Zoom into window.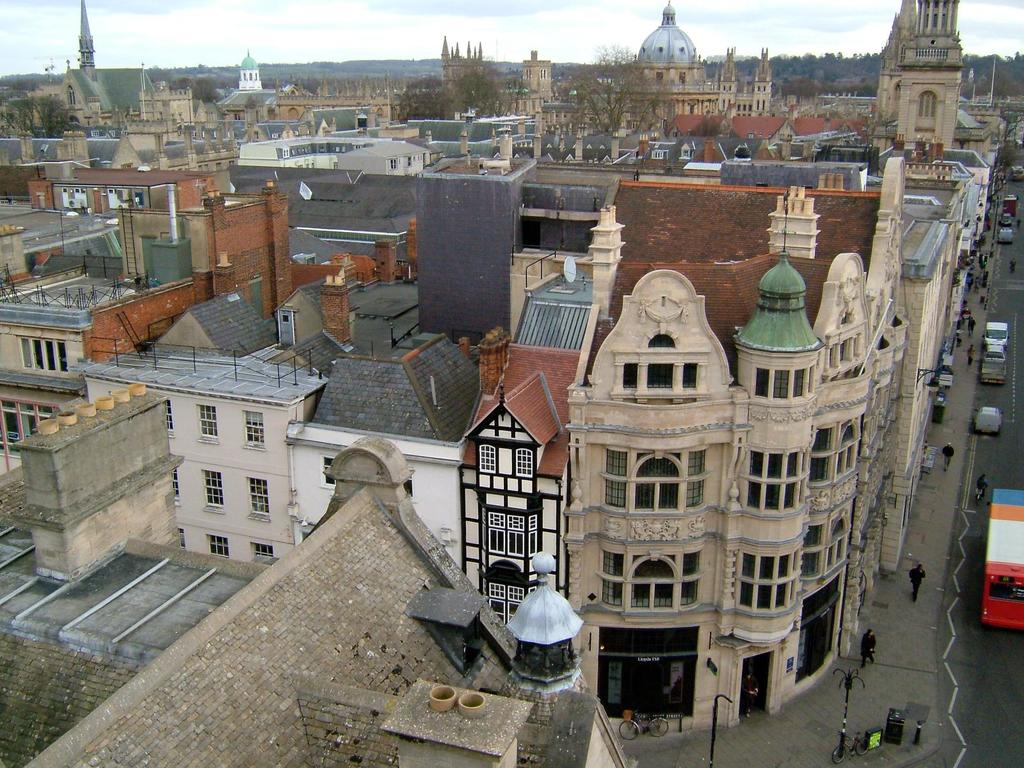
Zoom target: 613:319:705:406.
